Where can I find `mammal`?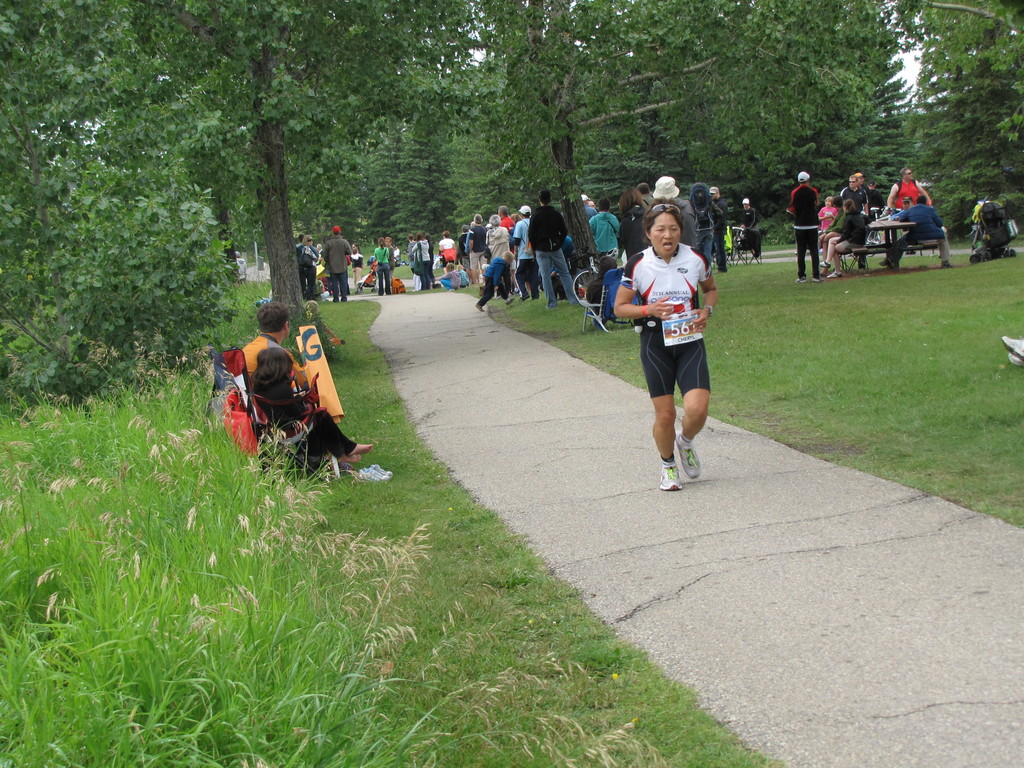
You can find it at 321/223/356/306.
